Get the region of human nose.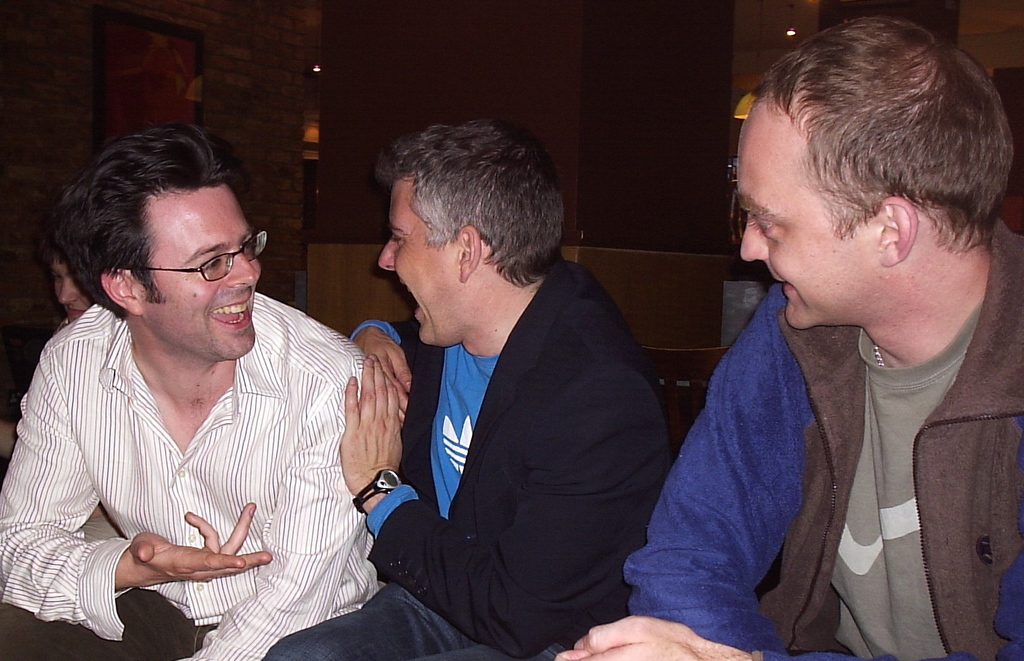
x1=227 y1=250 x2=257 y2=288.
